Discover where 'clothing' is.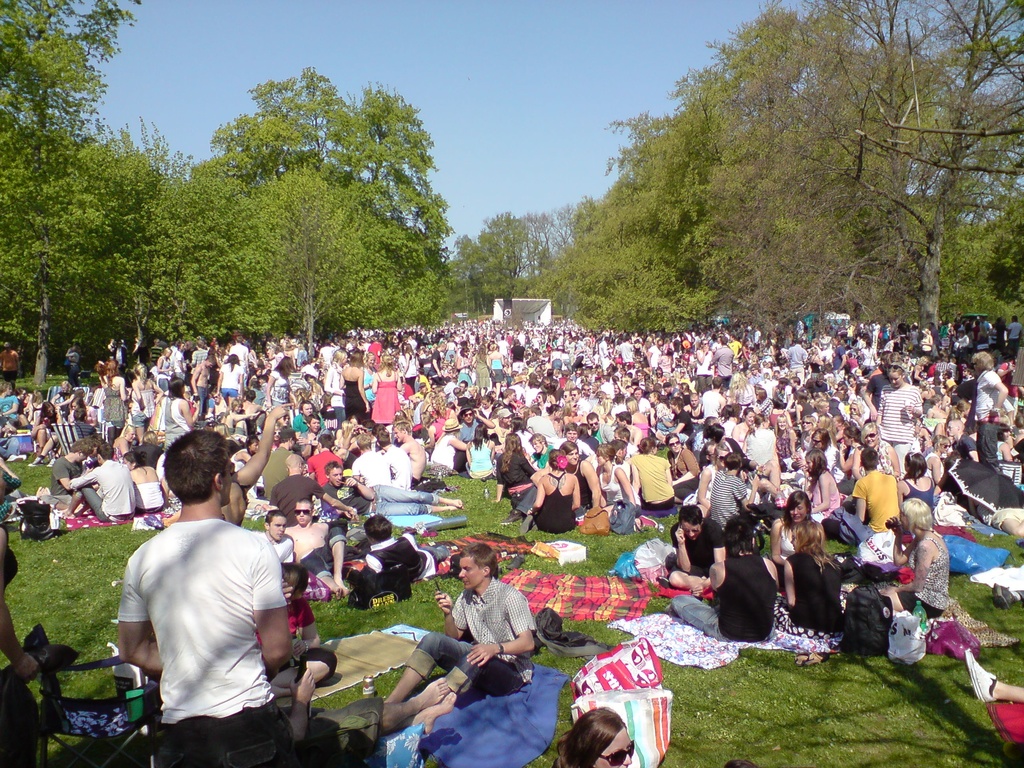
Discovered at <region>822, 513, 870, 547</region>.
